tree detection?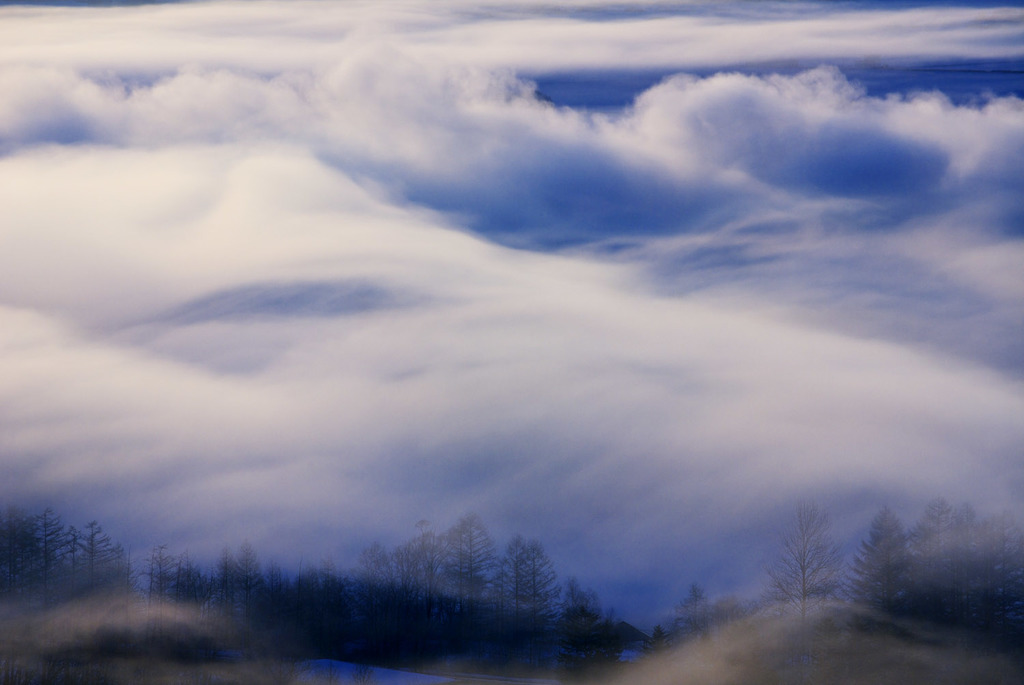
select_region(898, 495, 982, 632)
